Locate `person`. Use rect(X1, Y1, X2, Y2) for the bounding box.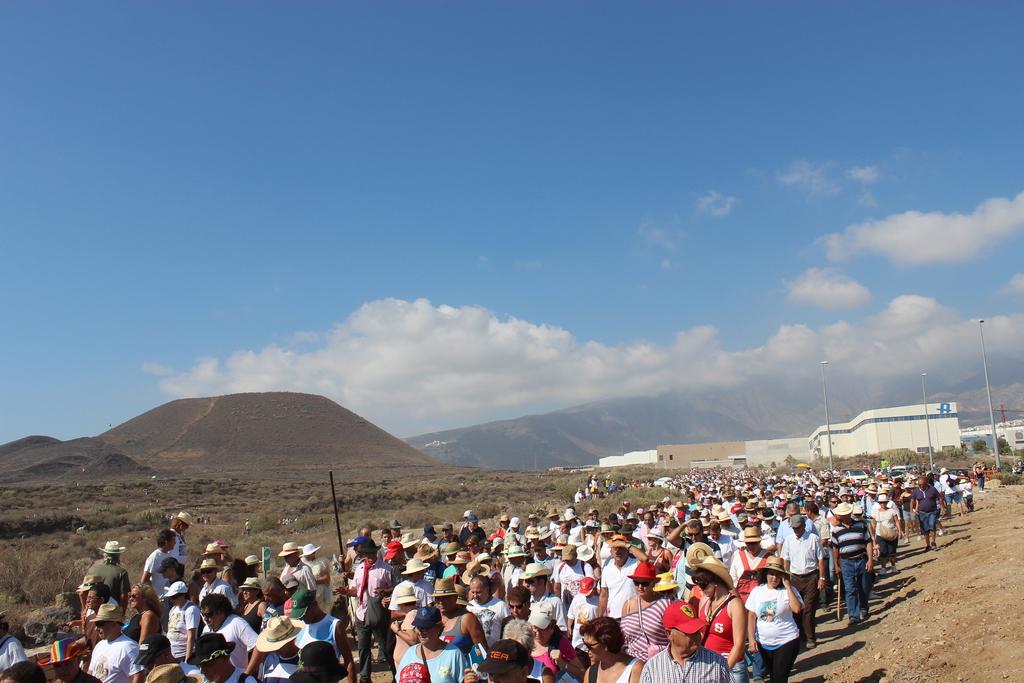
rect(76, 537, 132, 620).
